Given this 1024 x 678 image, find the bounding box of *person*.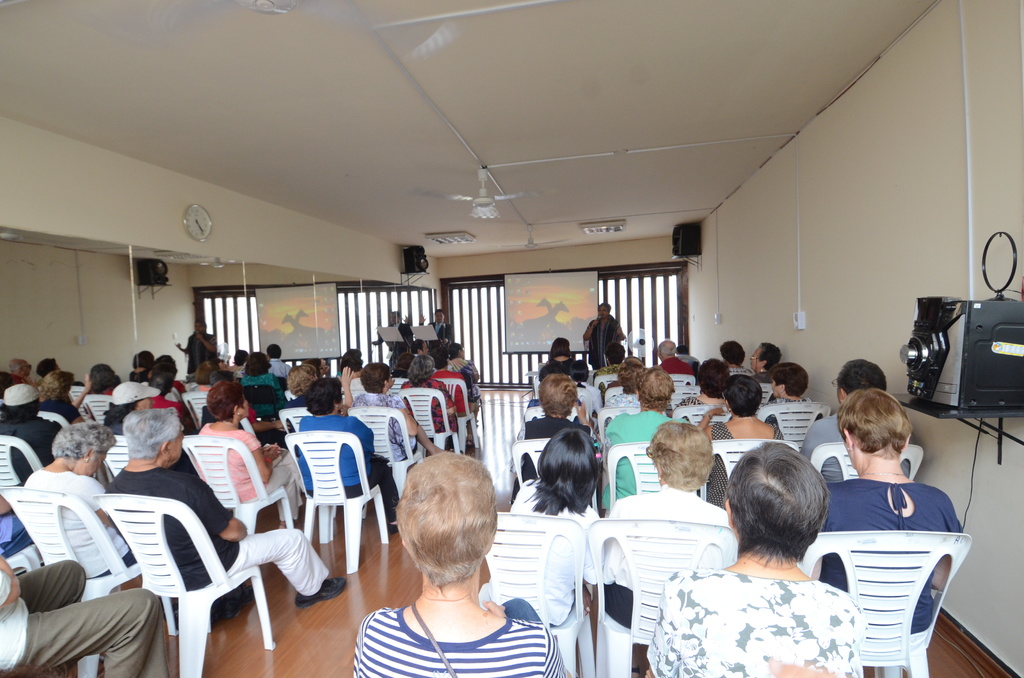
pyautogui.locateOnScreen(101, 379, 159, 433).
